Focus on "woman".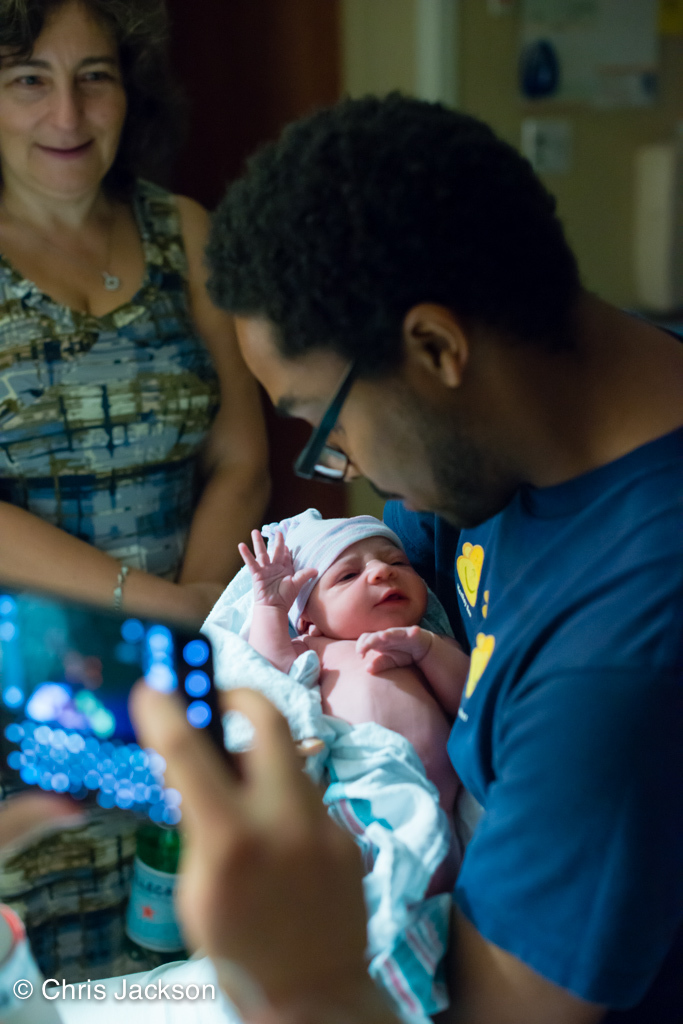
Focused at 0, 0, 274, 628.
